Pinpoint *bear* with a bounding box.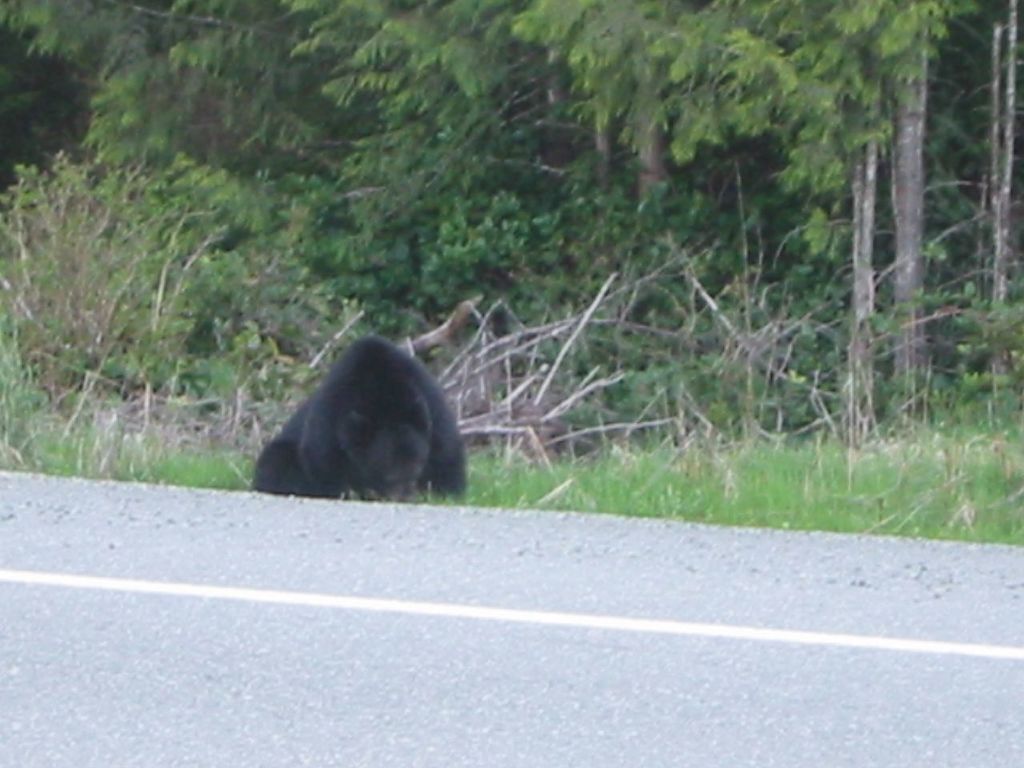
bbox=(249, 338, 466, 501).
